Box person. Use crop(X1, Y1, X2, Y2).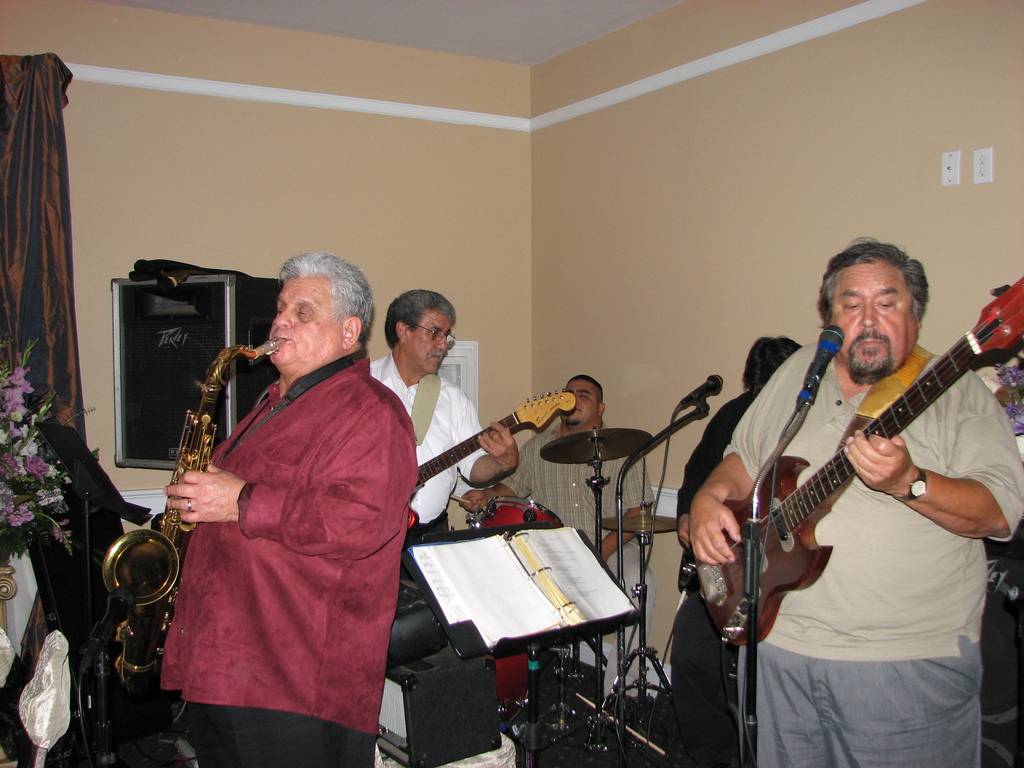
crop(456, 371, 663, 691).
